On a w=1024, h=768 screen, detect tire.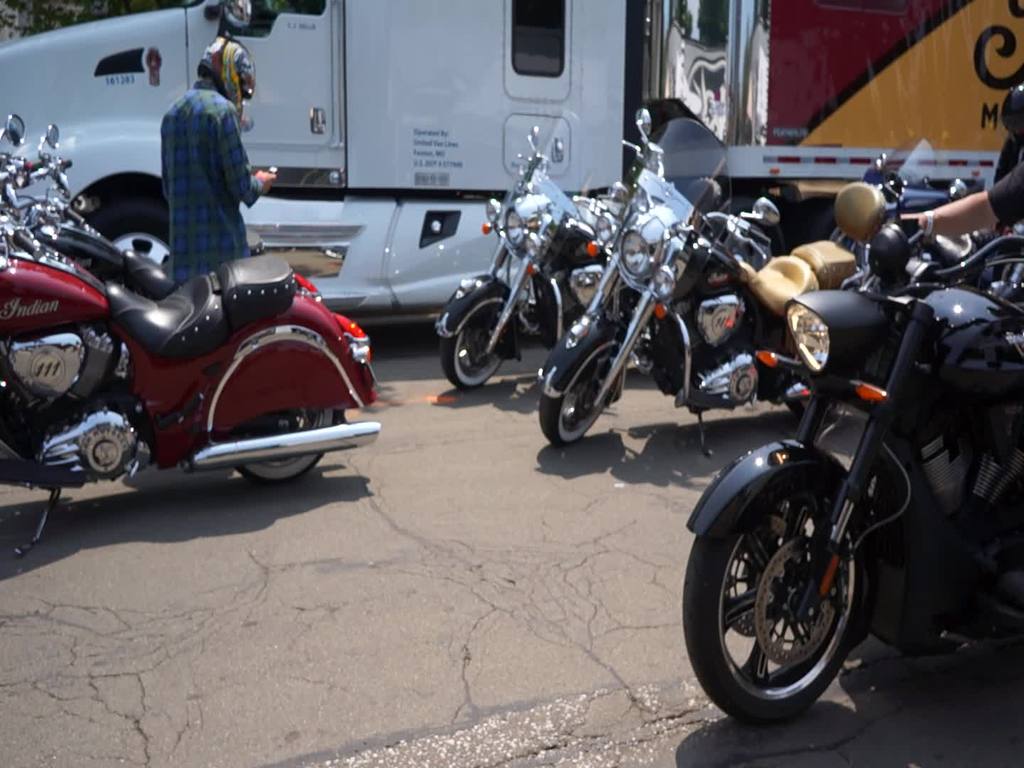
bbox=[224, 405, 345, 487].
